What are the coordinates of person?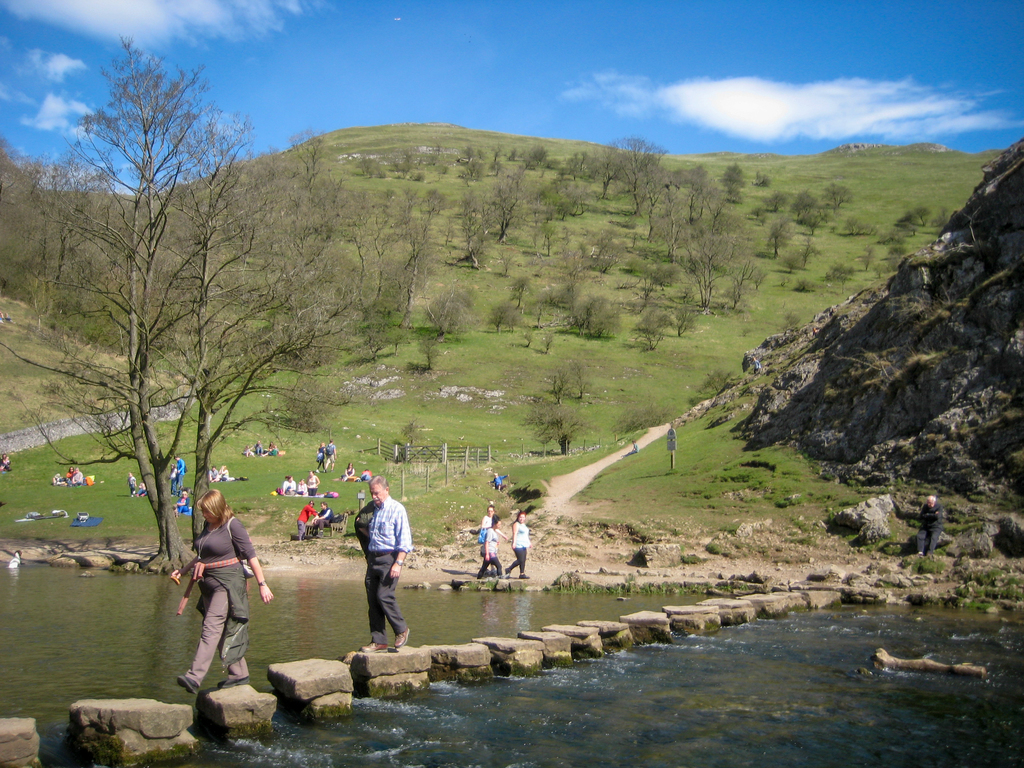
select_region(172, 484, 187, 517).
